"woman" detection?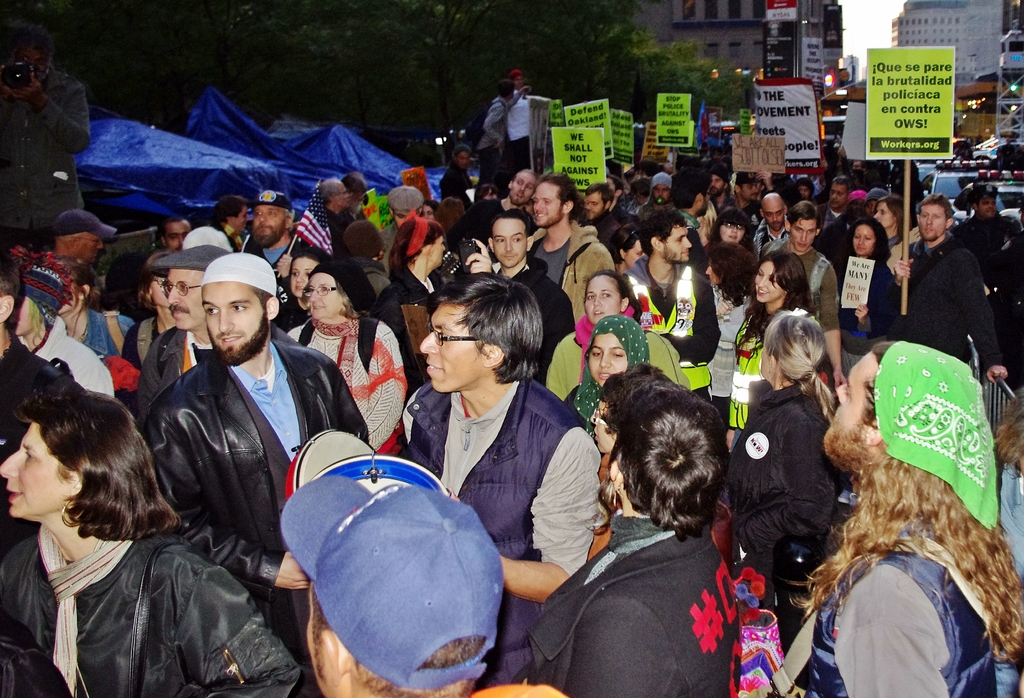
locate(6, 372, 252, 697)
